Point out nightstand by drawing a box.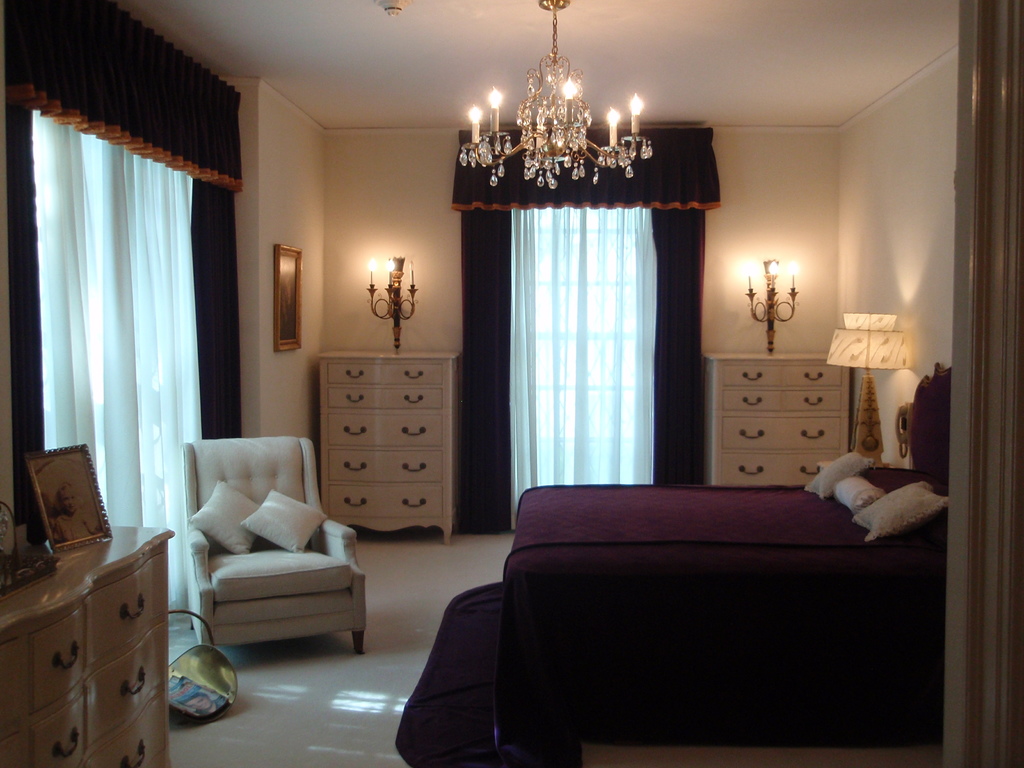
pyautogui.locateOnScreen(701, 349, 851, 483).
